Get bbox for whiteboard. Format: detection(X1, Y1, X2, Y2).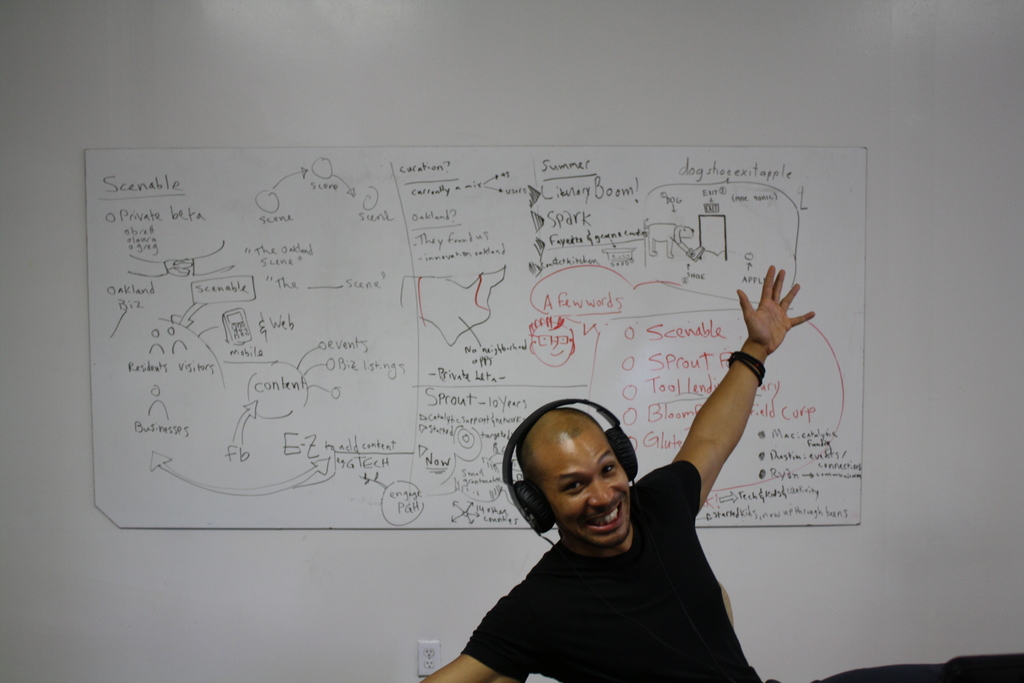
detection(0, 0, 1023, 682).
